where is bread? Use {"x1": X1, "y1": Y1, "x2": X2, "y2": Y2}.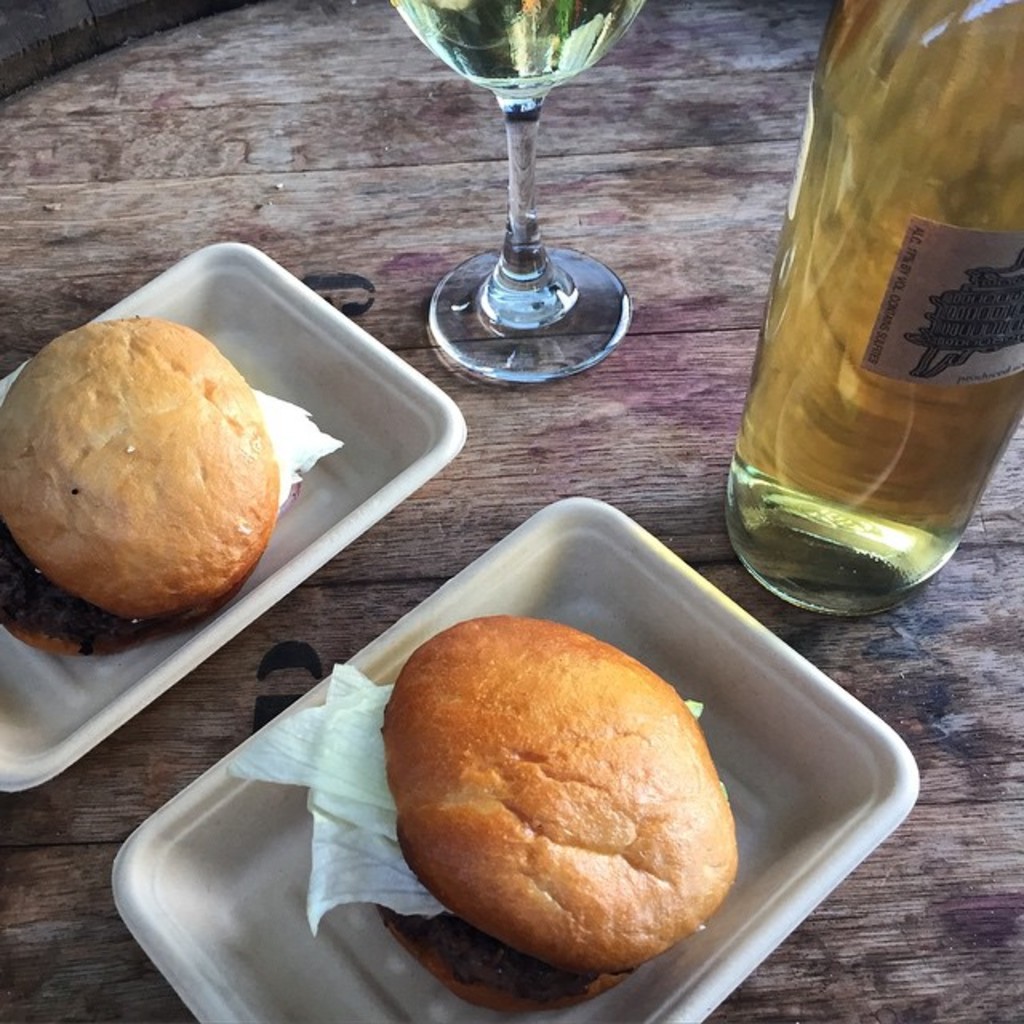
{"x1": 10, "y1": 310, "x2": 267, "y2": 622}.
